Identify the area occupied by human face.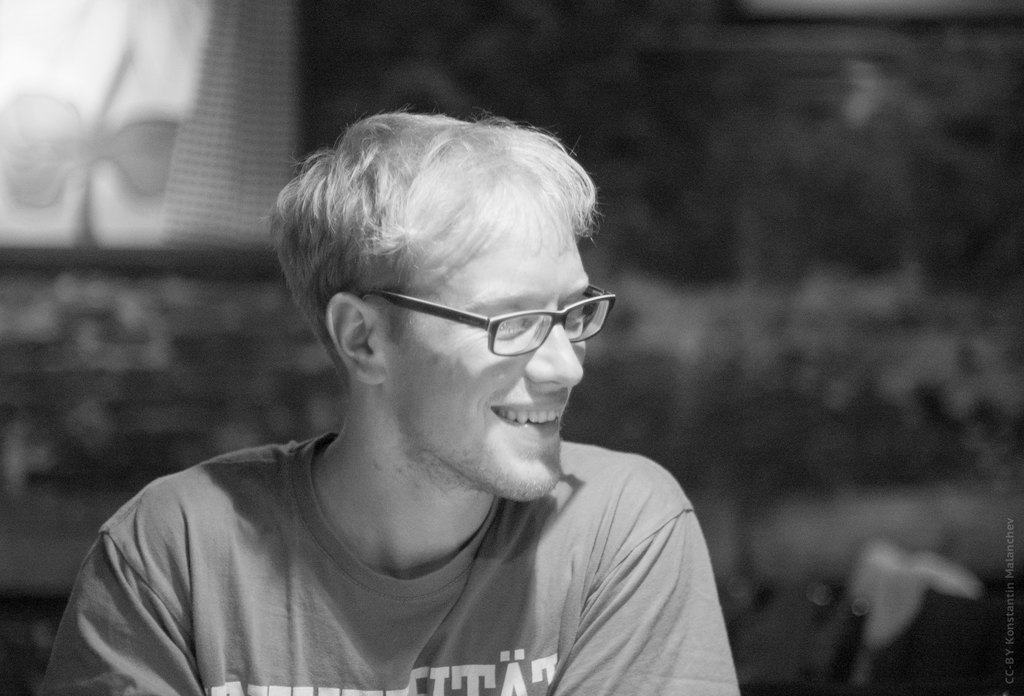
Area: locate(376, 188, 581, 489).
